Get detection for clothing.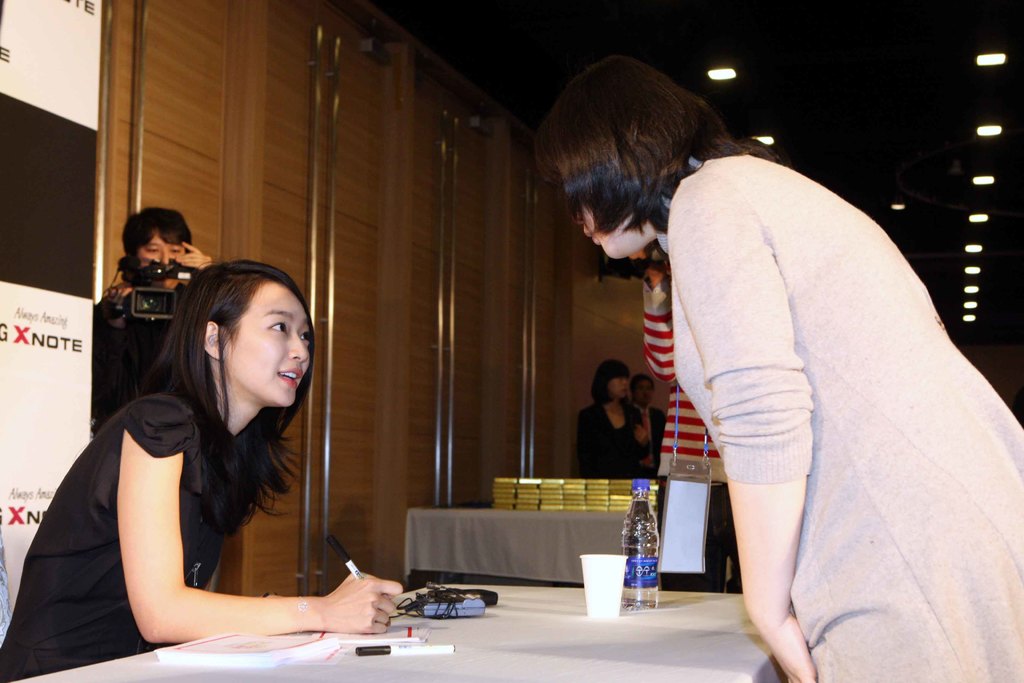
Detection: bbox=(0, 388, 230, 682).
